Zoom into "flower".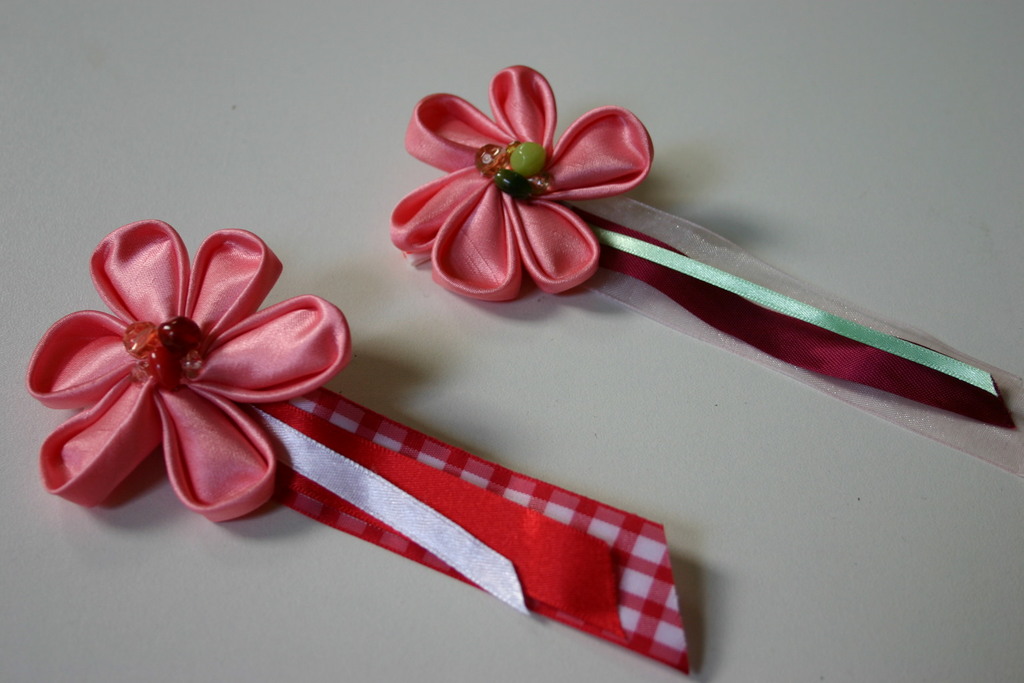
Zoom target: 391/64/655/299.
